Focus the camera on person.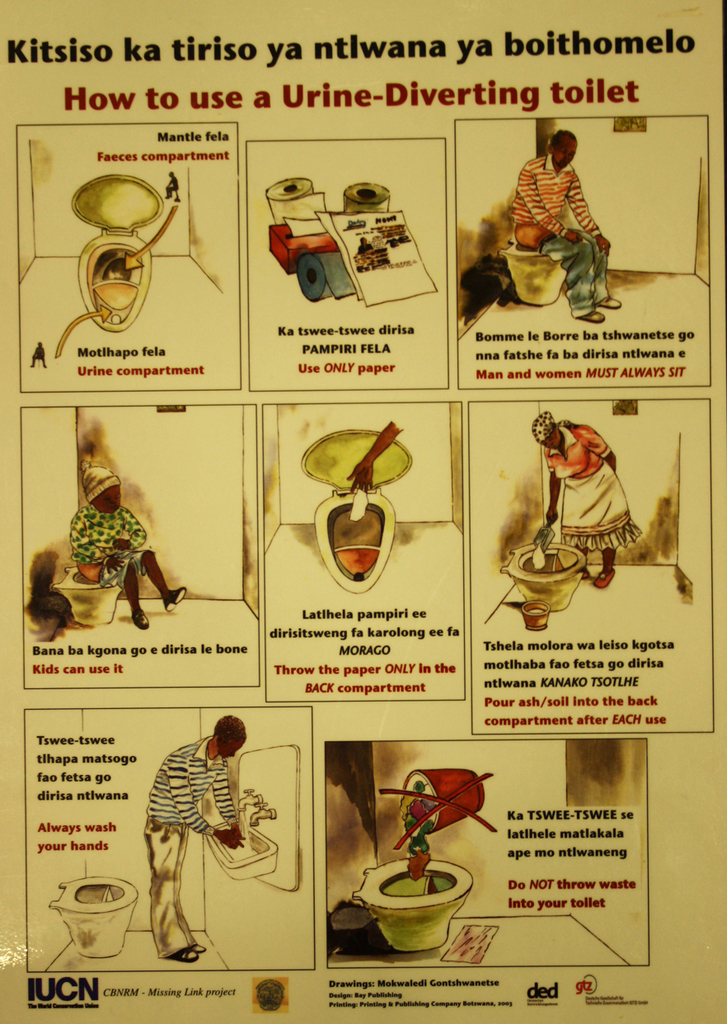
Focus region: box=[510, 139, 626, 332].
